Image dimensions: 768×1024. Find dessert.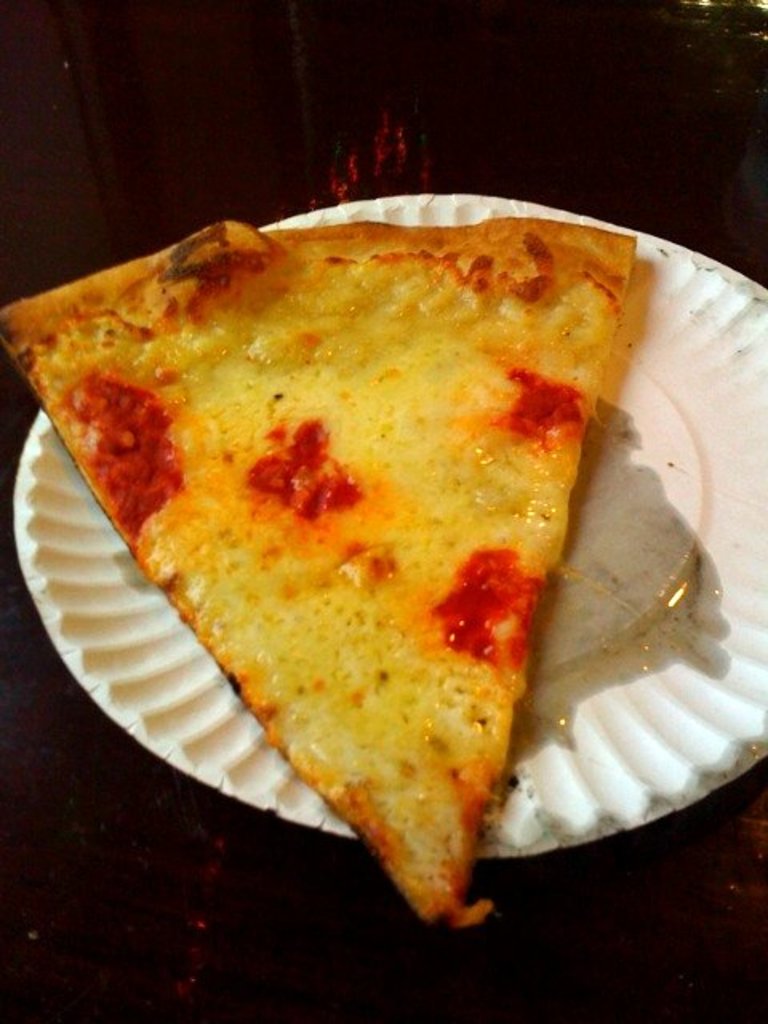
<bbox>0, 158, 634, 939</bbox>.
